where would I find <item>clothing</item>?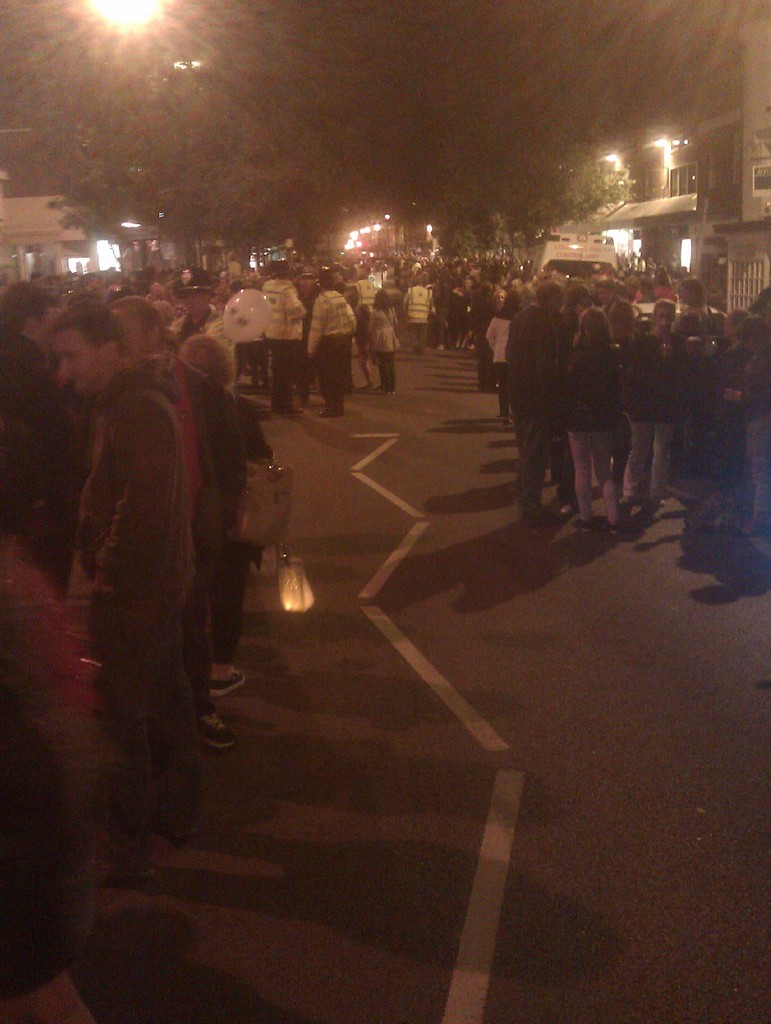
At <region>168, 359, 237, 730</region>.
